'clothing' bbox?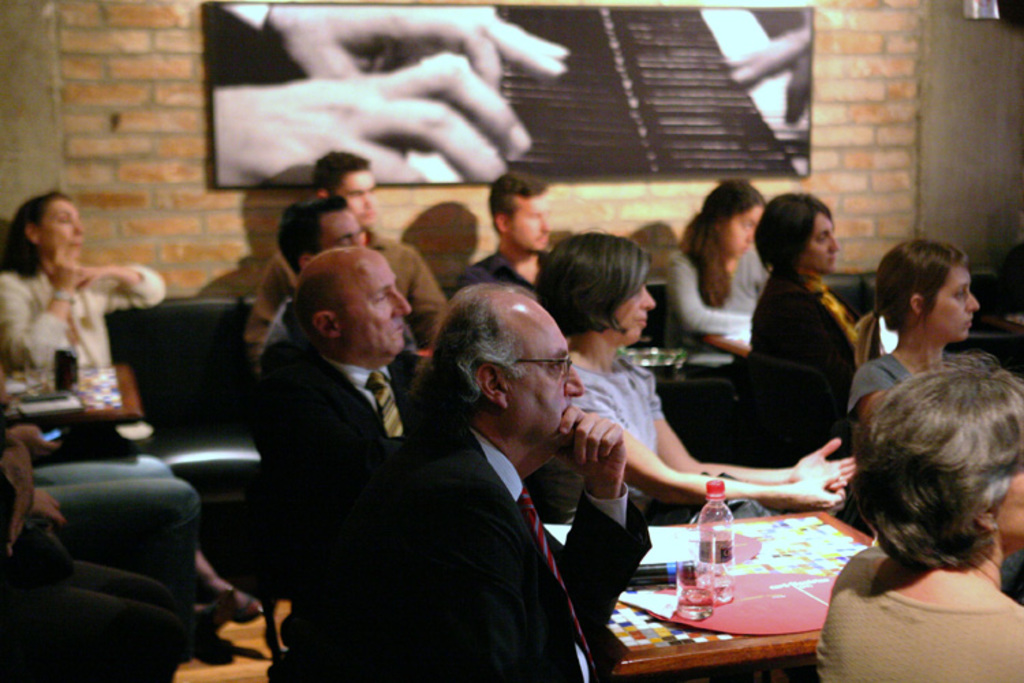
0, 523, 190, 682
